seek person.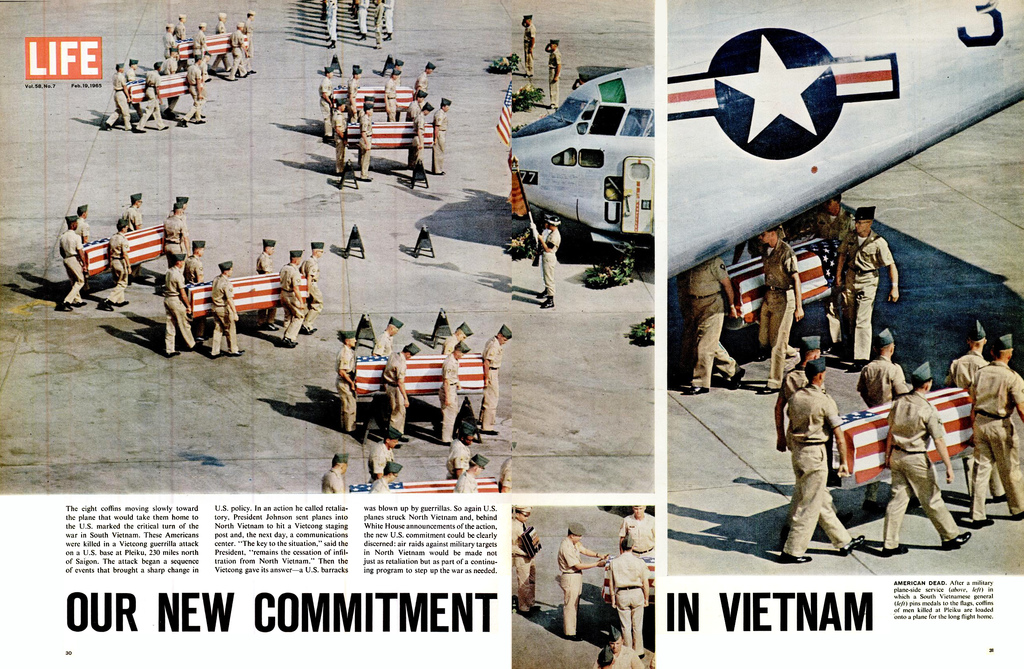
(682,255,745,399).
